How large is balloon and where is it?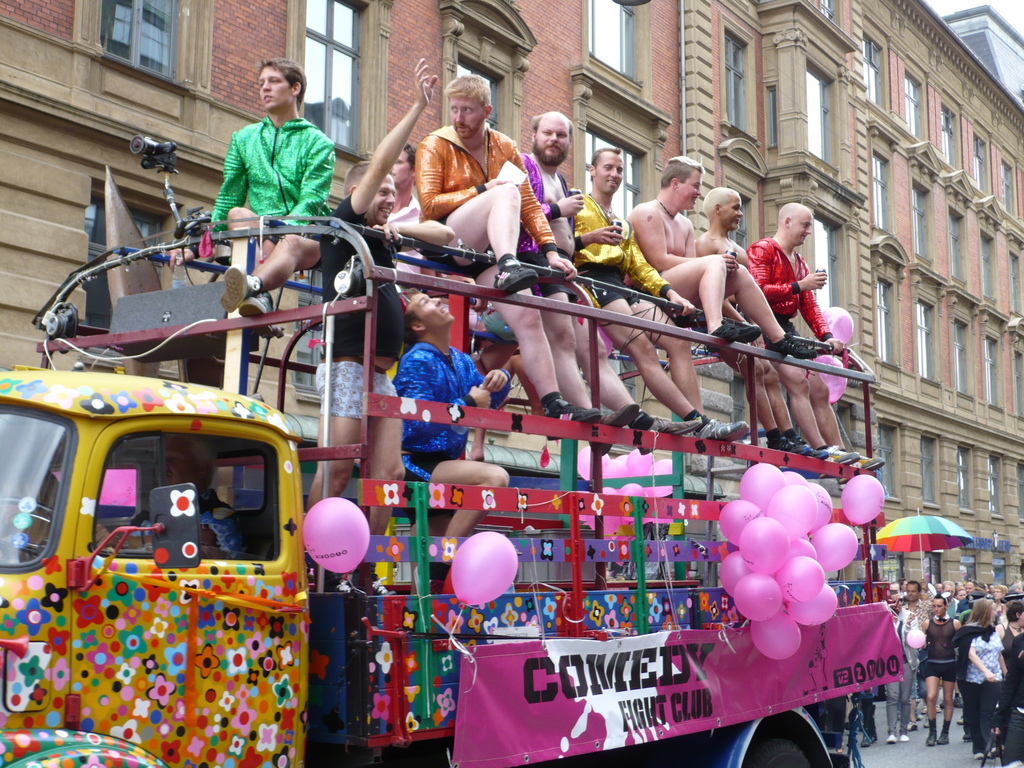
Bounding box: left=51, top=468, right=140, bottom=506.
